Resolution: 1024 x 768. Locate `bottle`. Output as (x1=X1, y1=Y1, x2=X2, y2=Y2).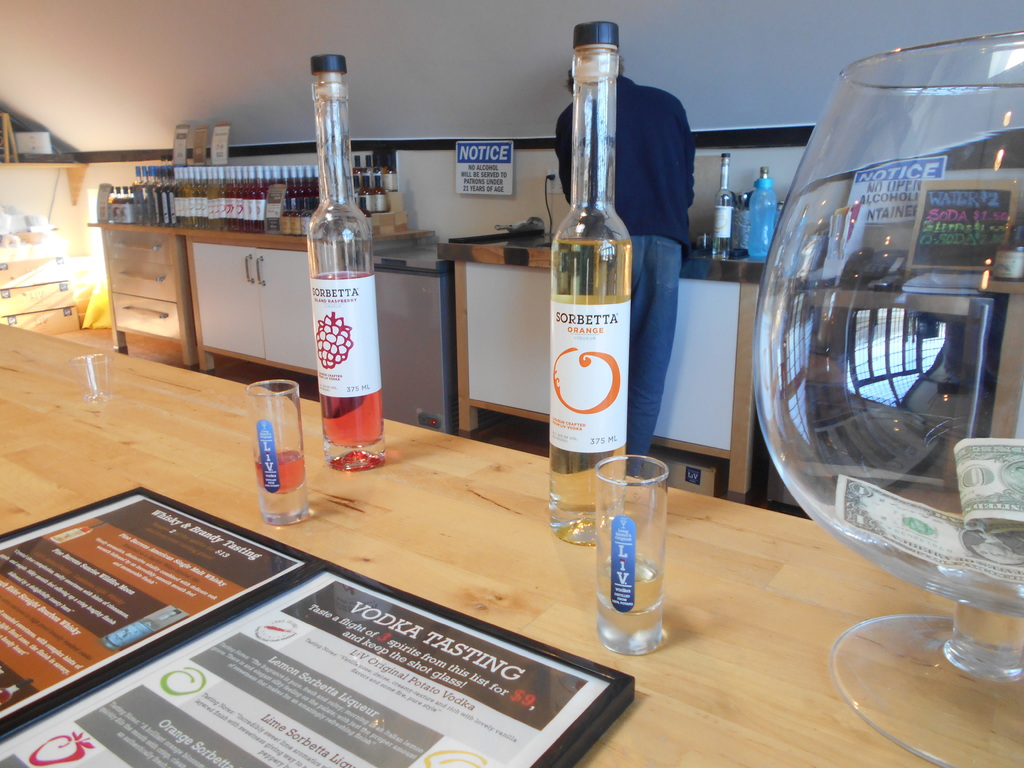
(x1=703, y1=150, x2=743, y2=268).
